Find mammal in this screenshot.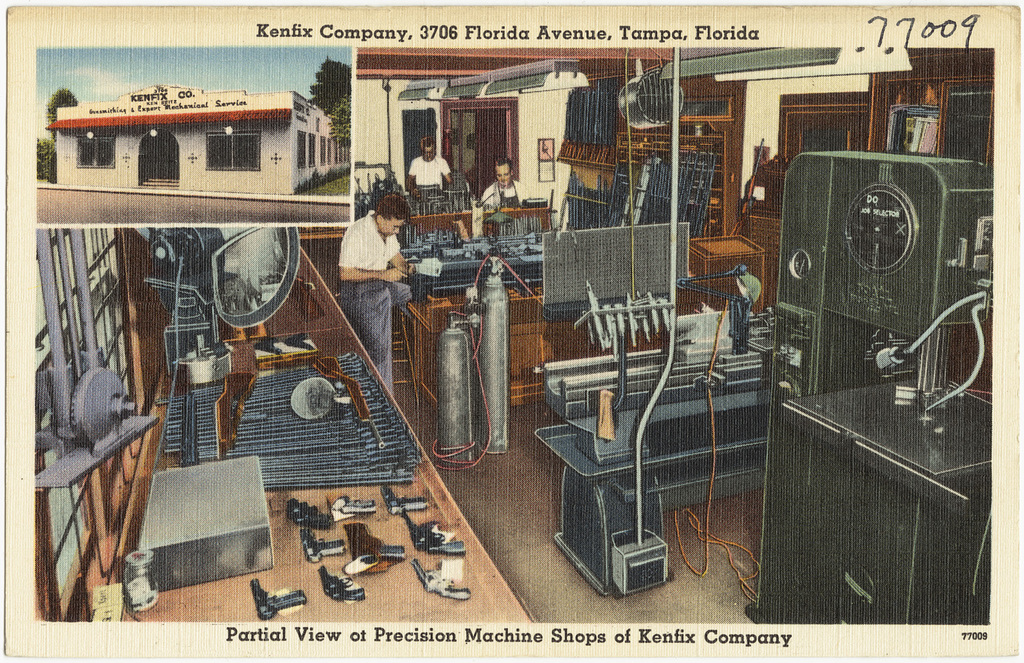
The bounding box for mammal is 483,159,528,208.
